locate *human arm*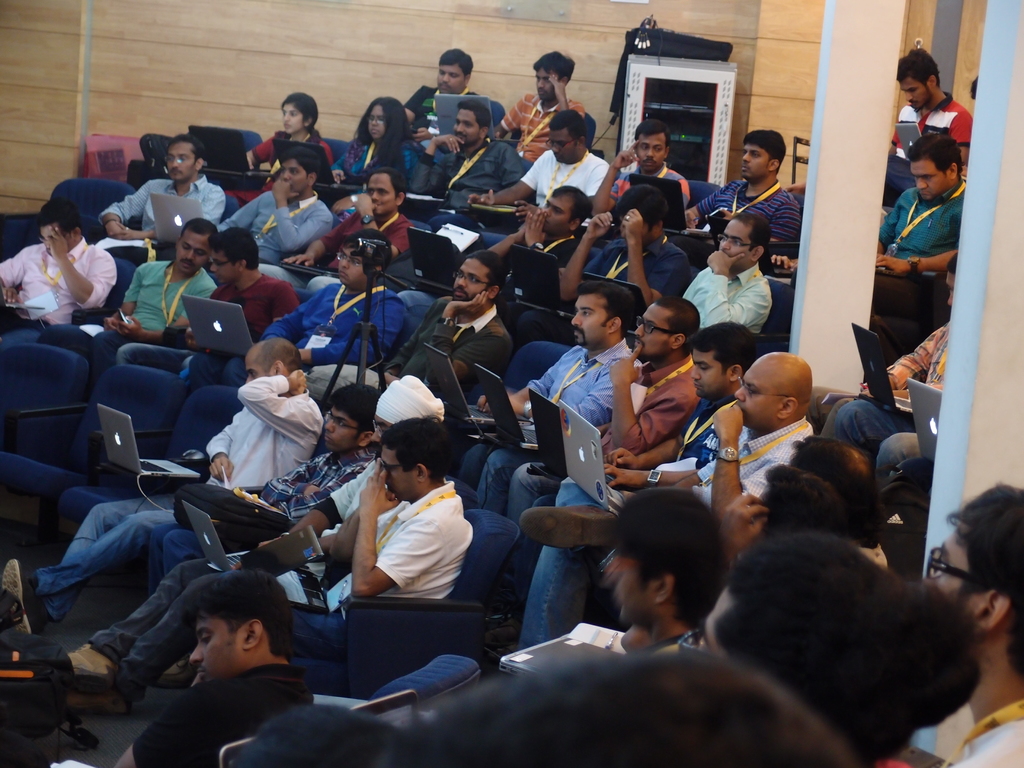
(left=263, top=461, right=314, bottom=502)
